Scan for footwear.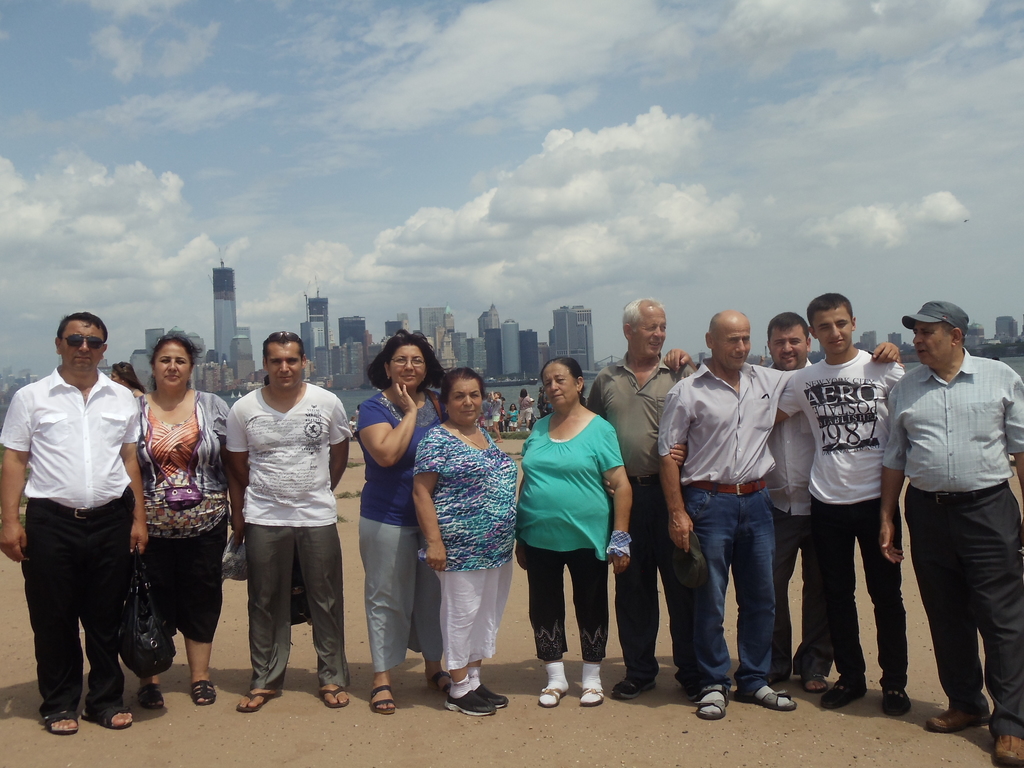
Scan result: x1=370 y1=685 x2=397 y2=717.
